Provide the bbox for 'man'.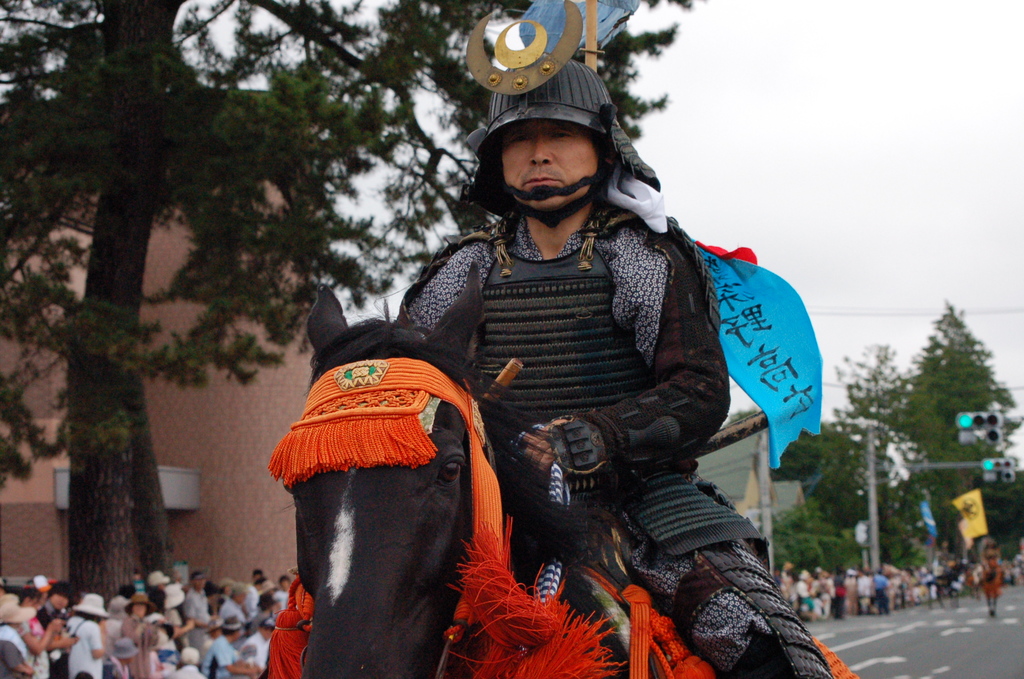
crop(170, 644, 202, 678).
